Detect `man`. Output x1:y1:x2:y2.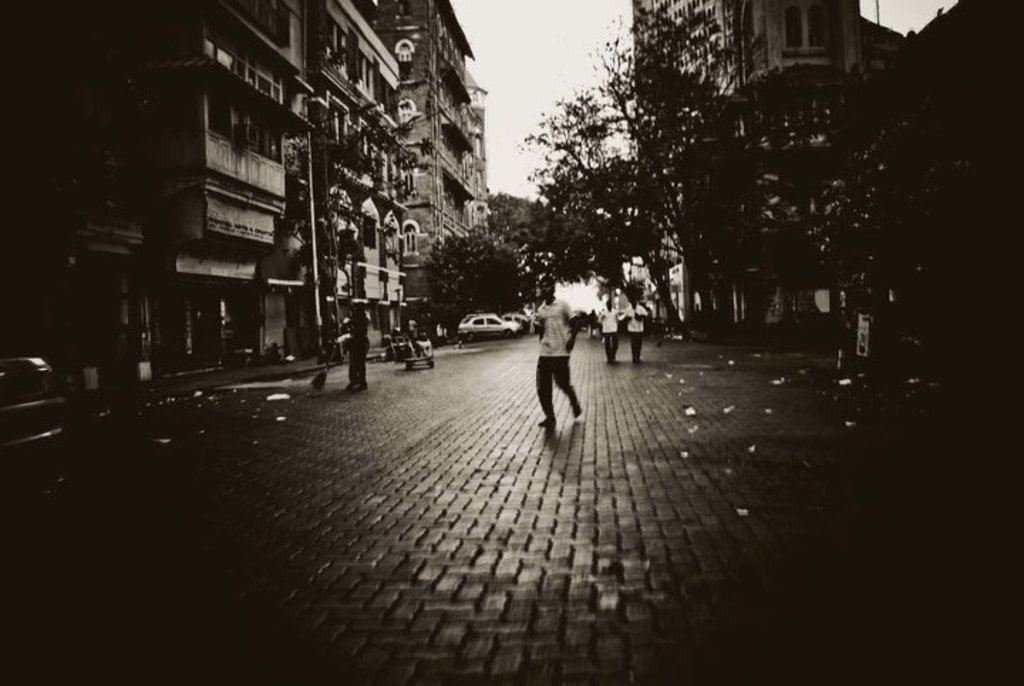
620:293:649:363.
